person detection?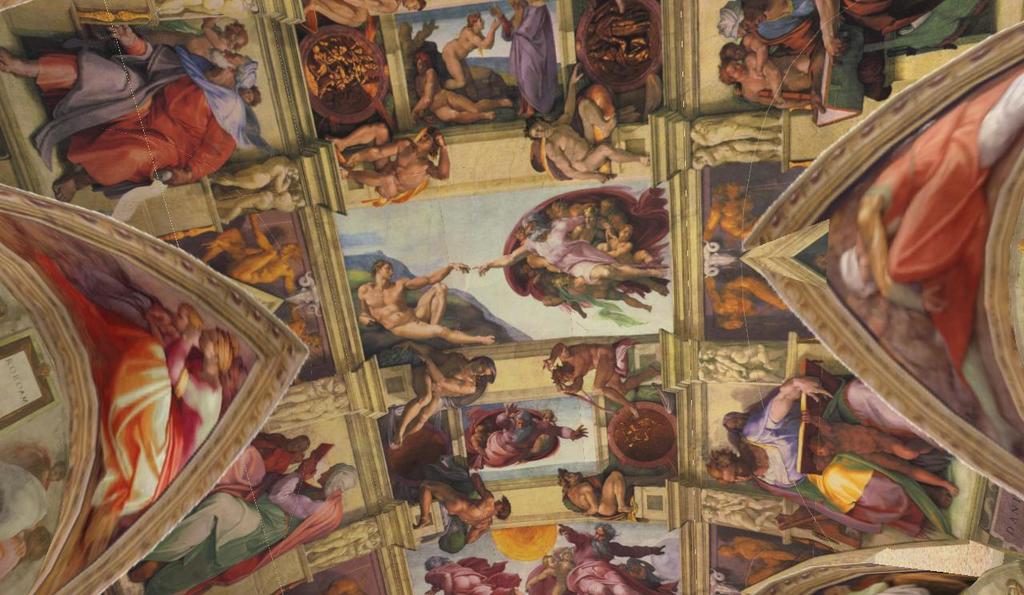
bbox=[691, 115, 782, 148]
